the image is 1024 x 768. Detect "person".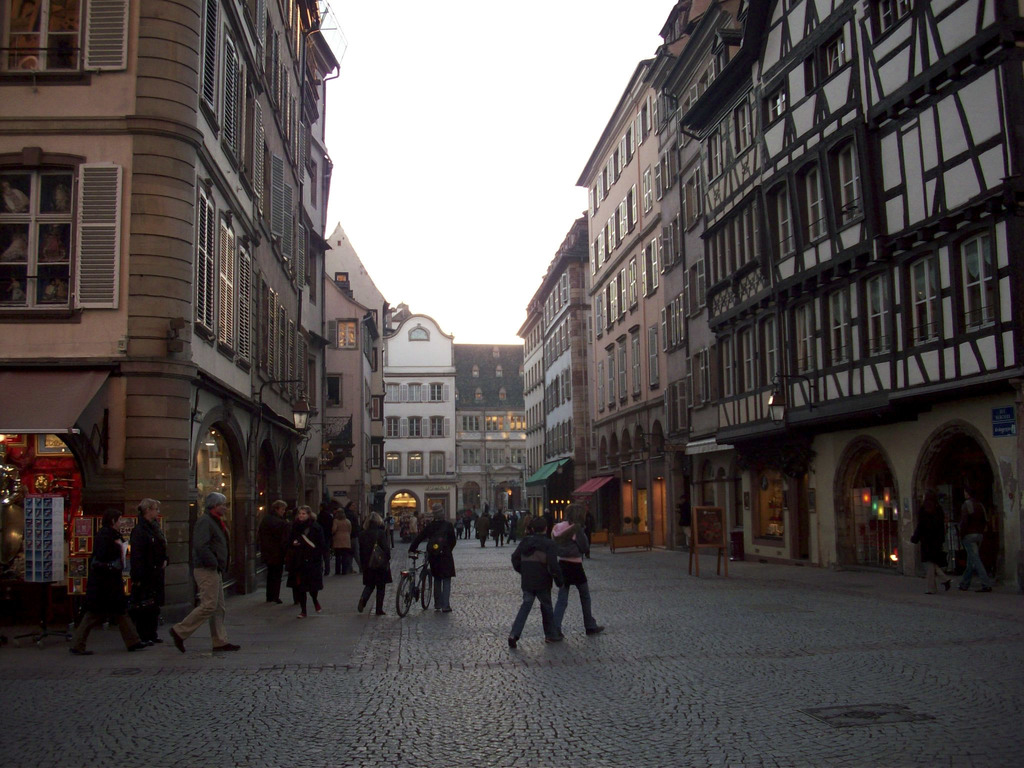
Detection: {"left": 492, "top": 506, "right": 506, "bottom": 546}.
